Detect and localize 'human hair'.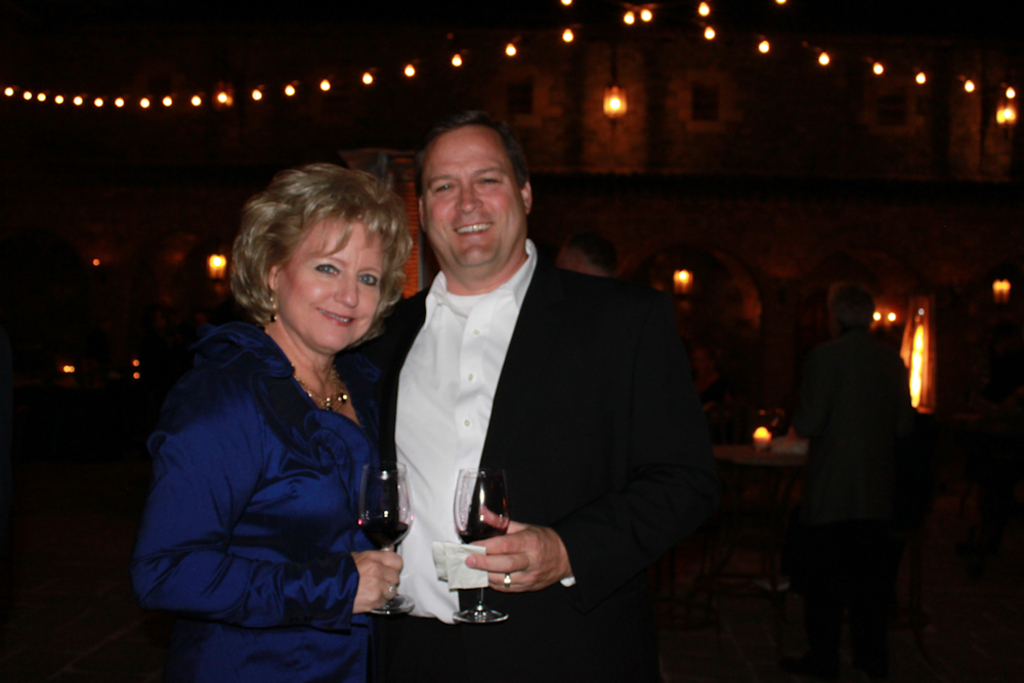
Localized at box(227, 148, 404, 333).
